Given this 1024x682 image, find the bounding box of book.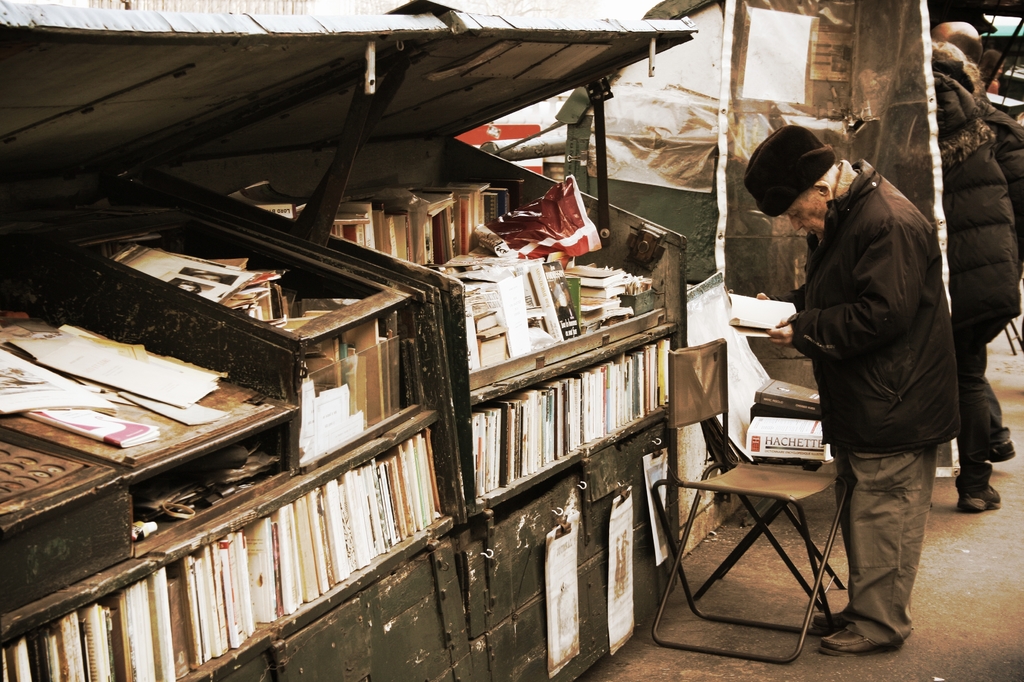
<box>351,463,379,561</box>.
